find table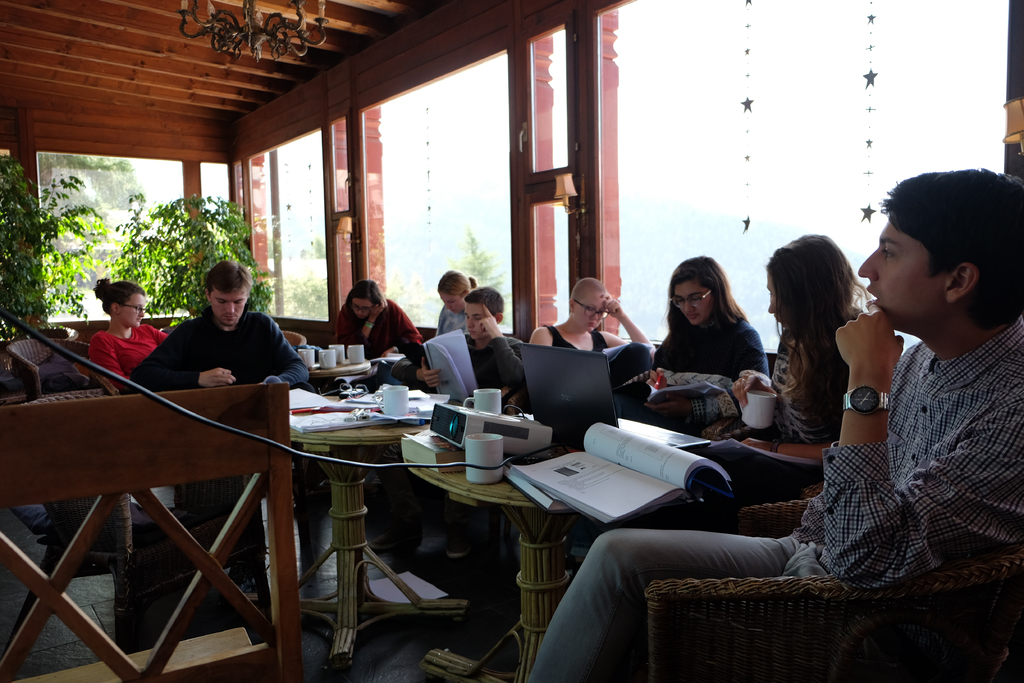
284, 404, 436, 680
